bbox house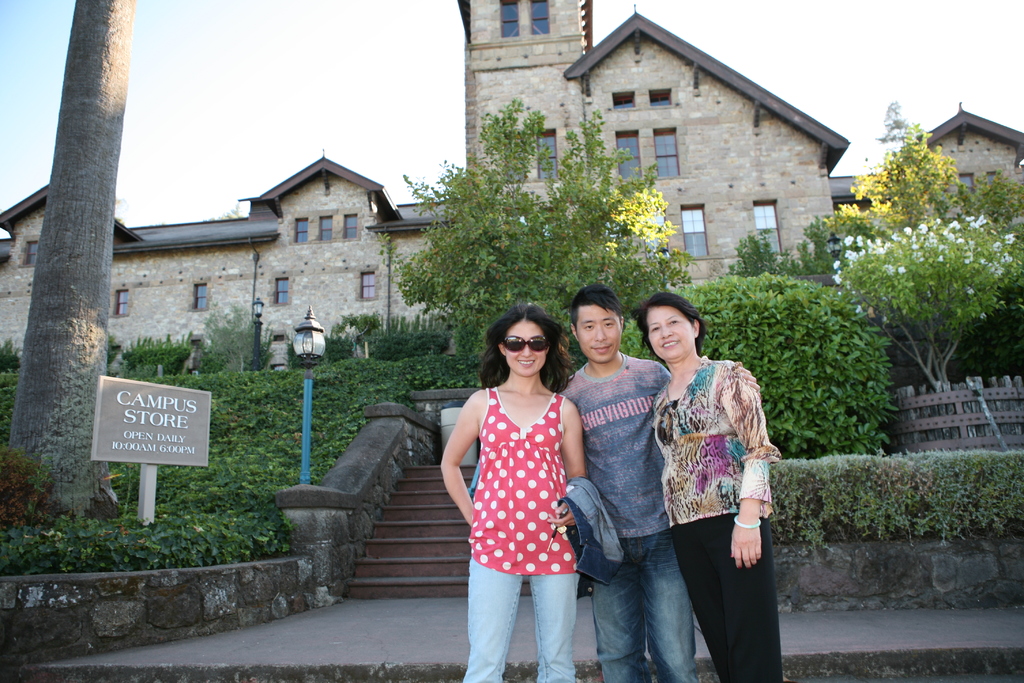
{"x1": 0, "y1": 0, "x2": 1023, "y2": 366}
